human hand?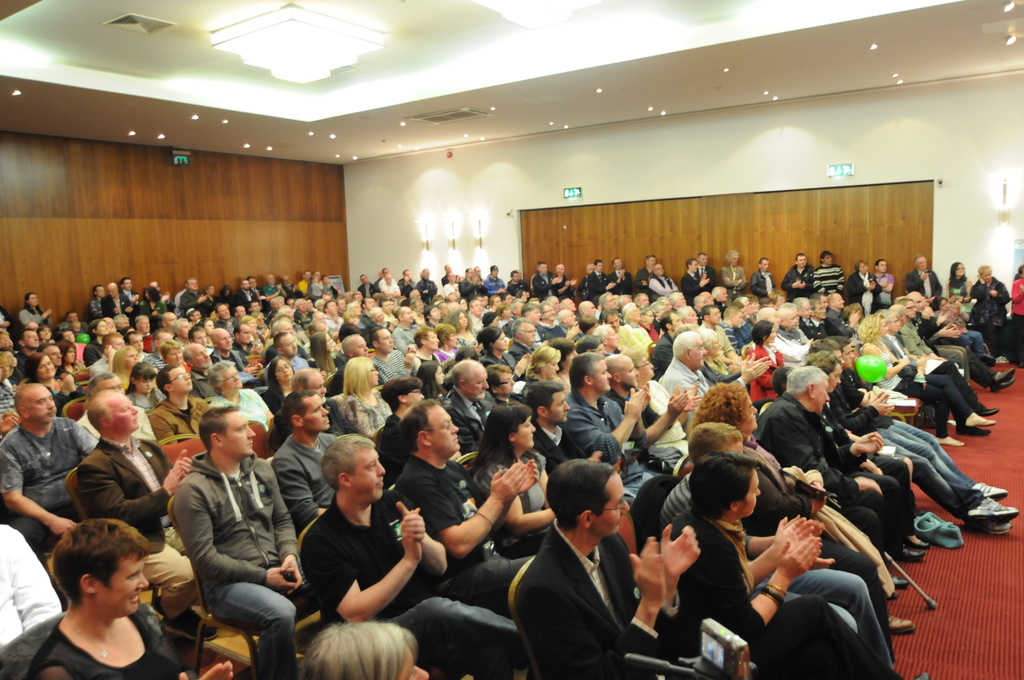
box(131, 292, 141, 302)
